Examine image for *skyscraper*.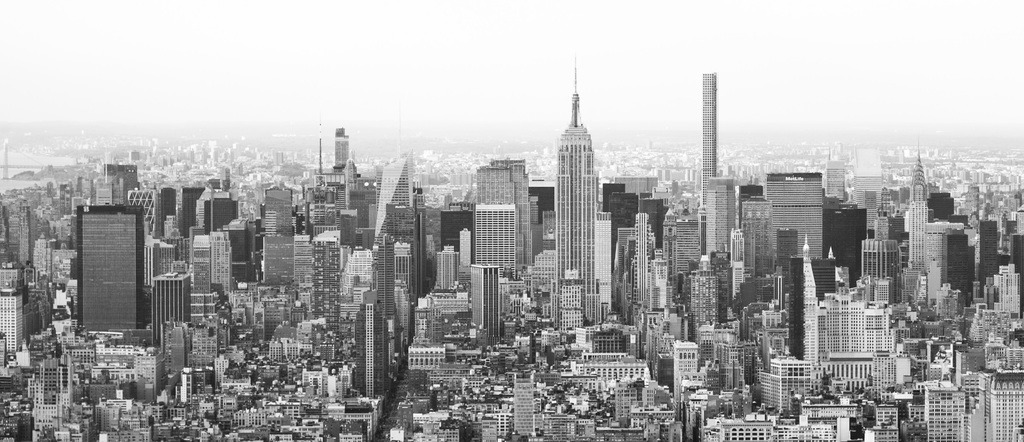
Examination result: select_region(150, 271, 193, 346).
